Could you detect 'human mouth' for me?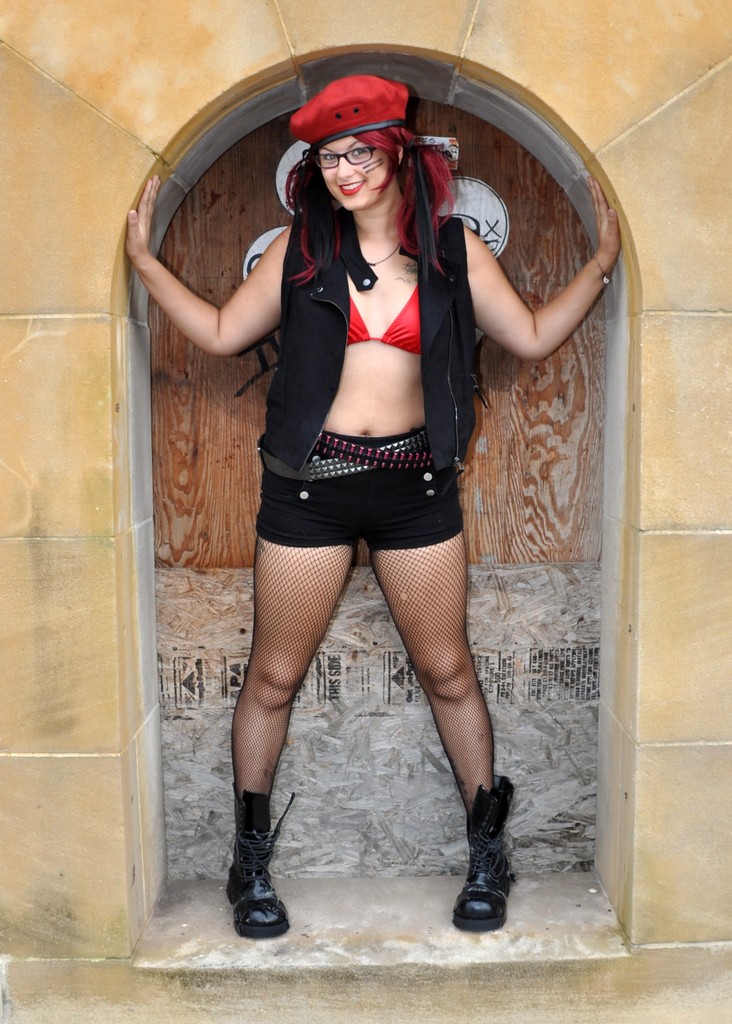
Detection result: box=[338, 181, 364, 196].
